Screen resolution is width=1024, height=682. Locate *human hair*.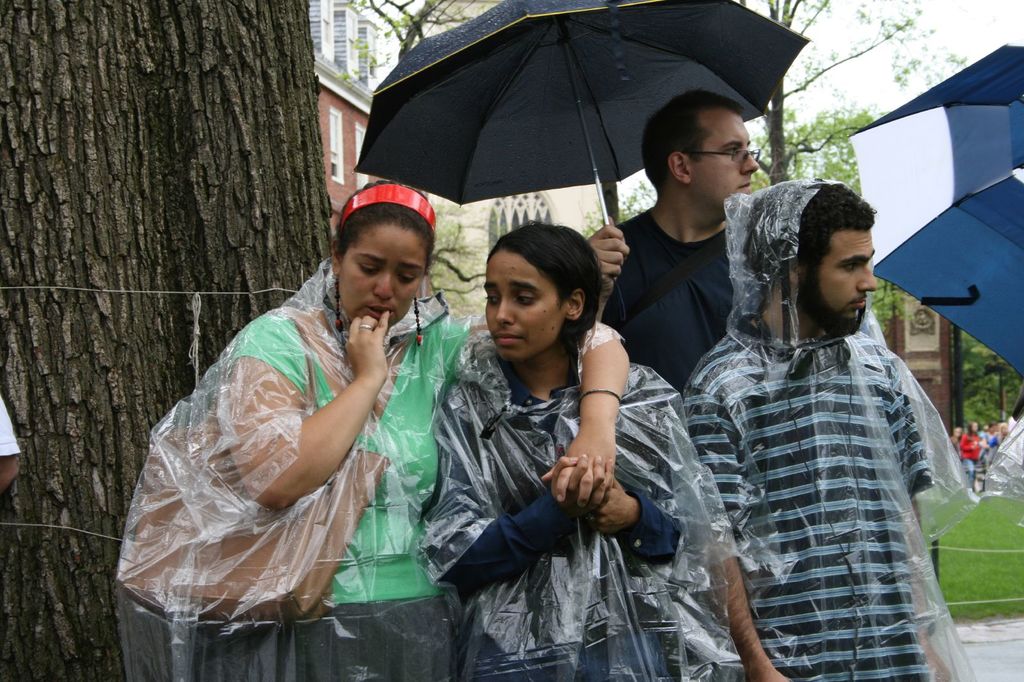
<box>742,175,878,305</box>.
